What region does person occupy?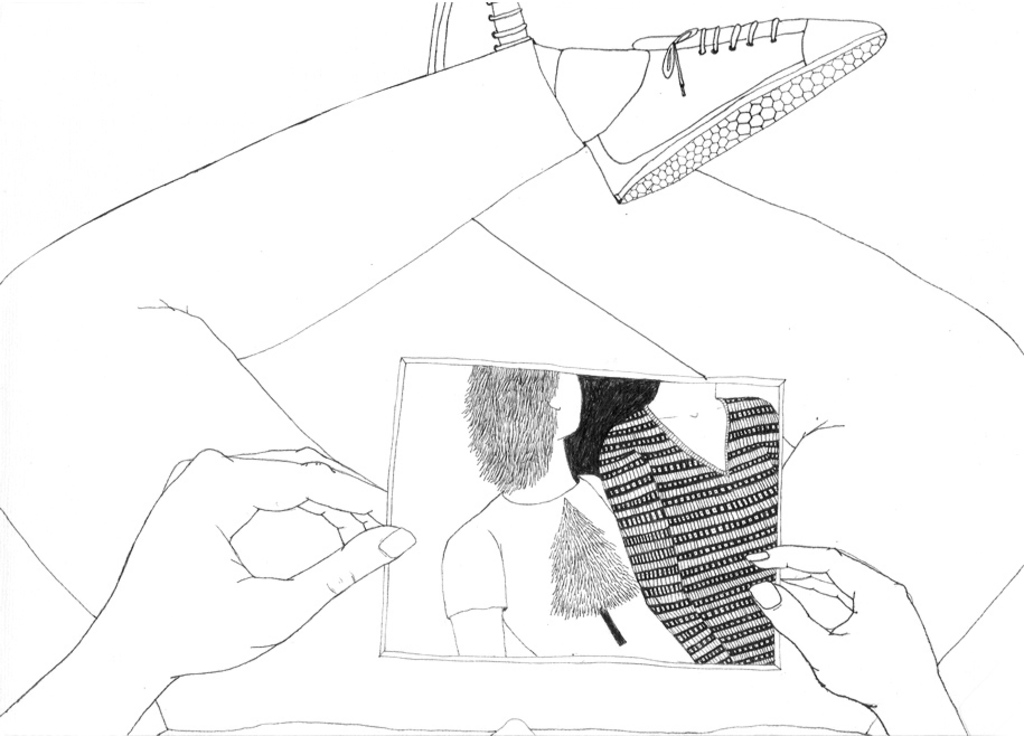
pyautogui.locateOnScreen(445, 364, 697, 669).
